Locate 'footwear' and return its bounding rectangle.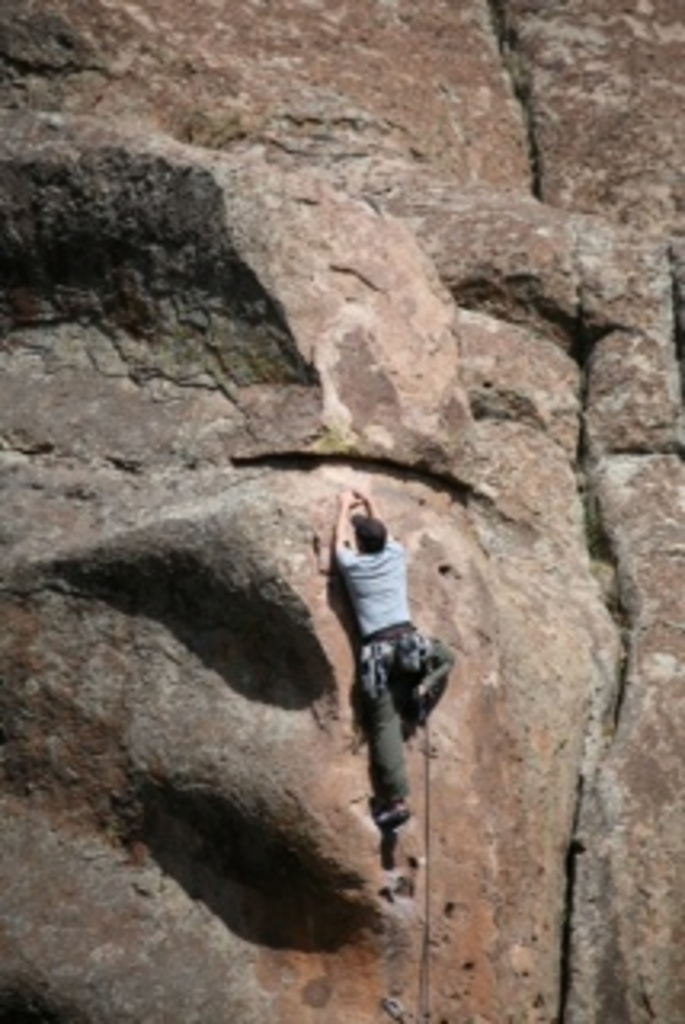
l=375, t=797, r=410, b=822.
